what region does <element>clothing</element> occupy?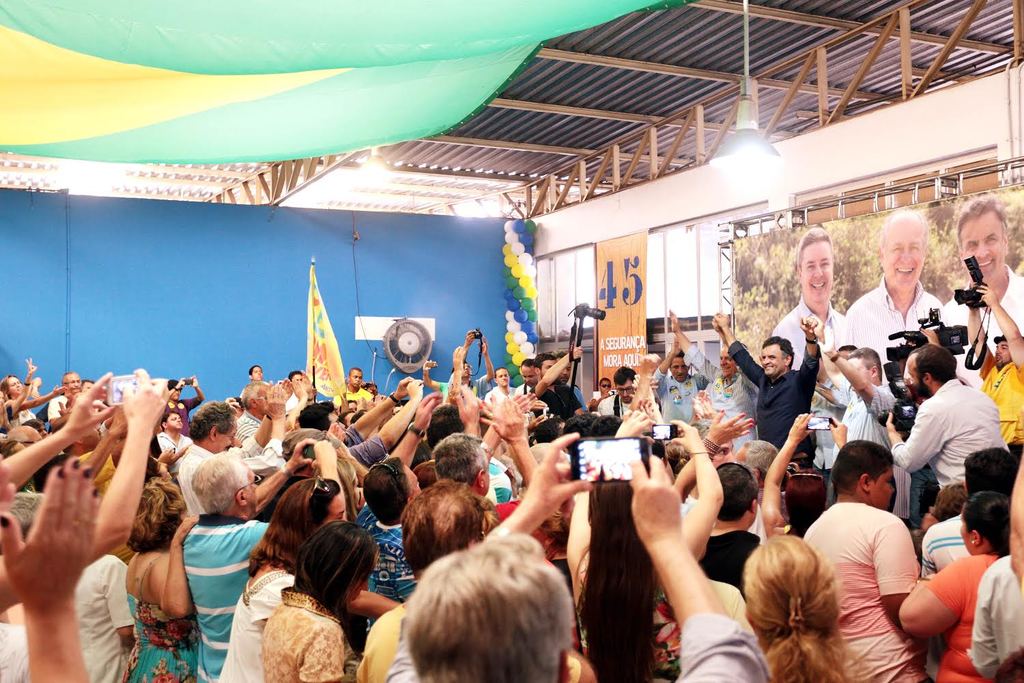
801/495/922/682.
